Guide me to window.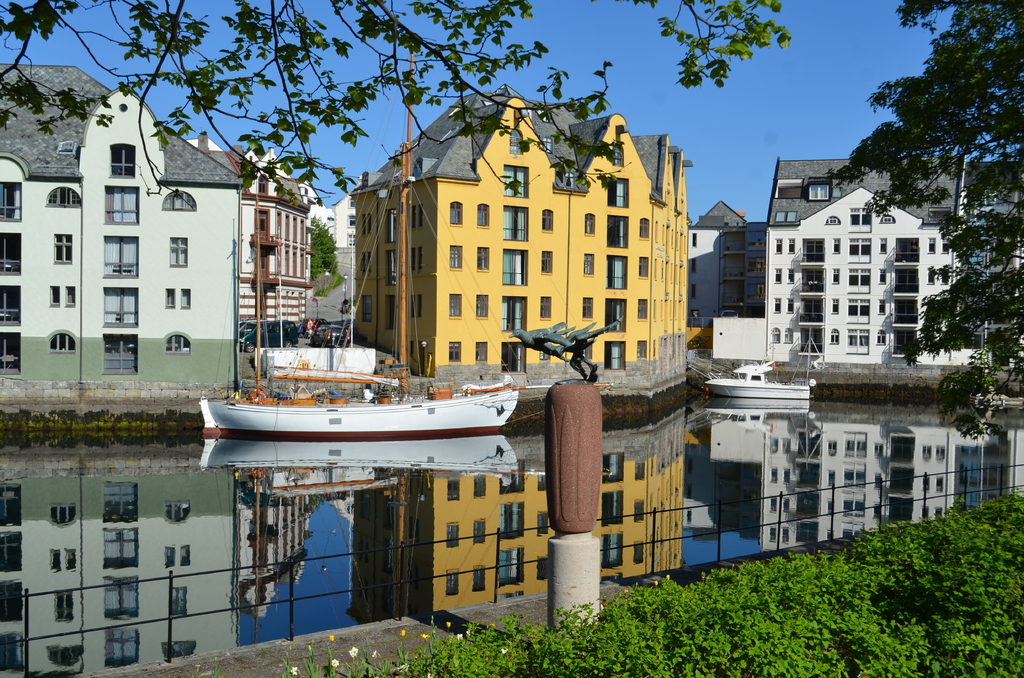
Guidance: [609,256,626,289].
